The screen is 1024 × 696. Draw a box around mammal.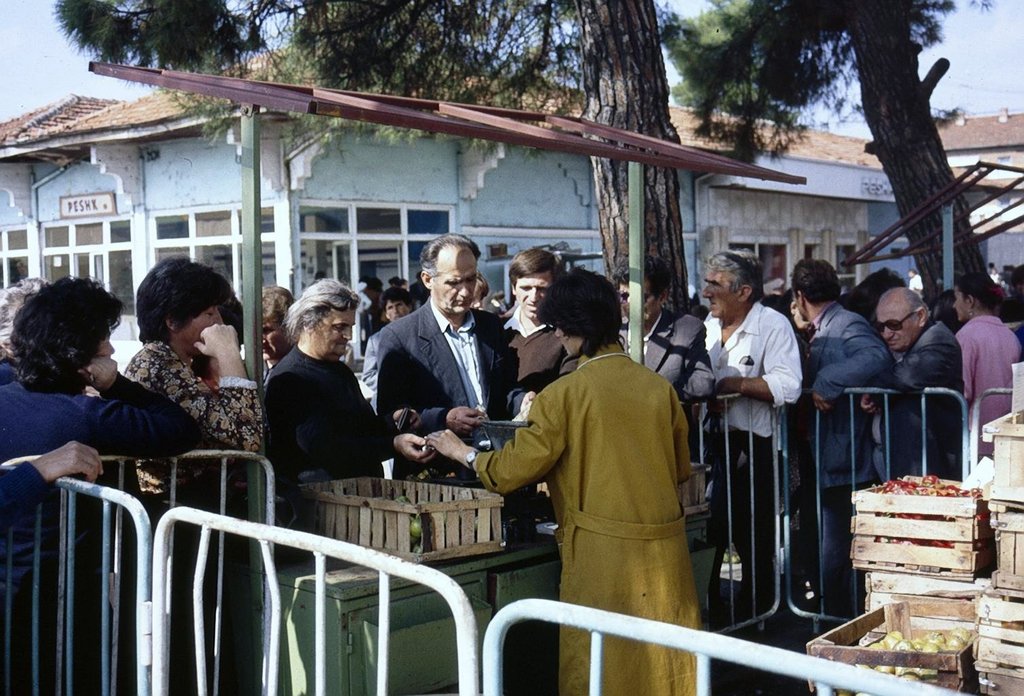
<bbox>426, 263, 692, 695</bbox>.
